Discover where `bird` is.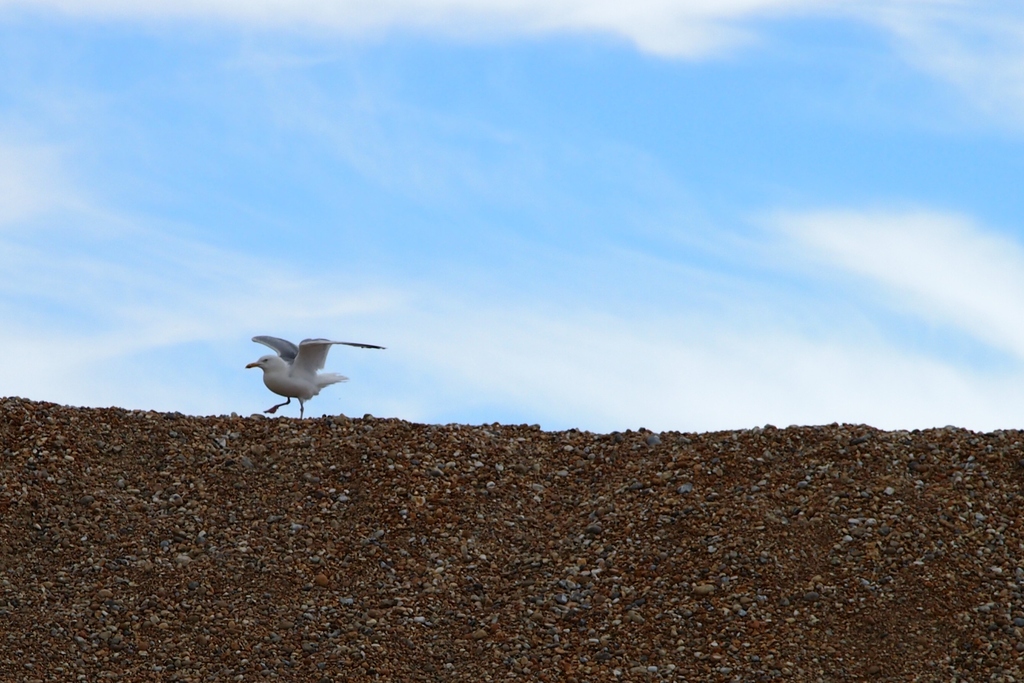
Discovered at select_region(233, 331, 372, 416).
